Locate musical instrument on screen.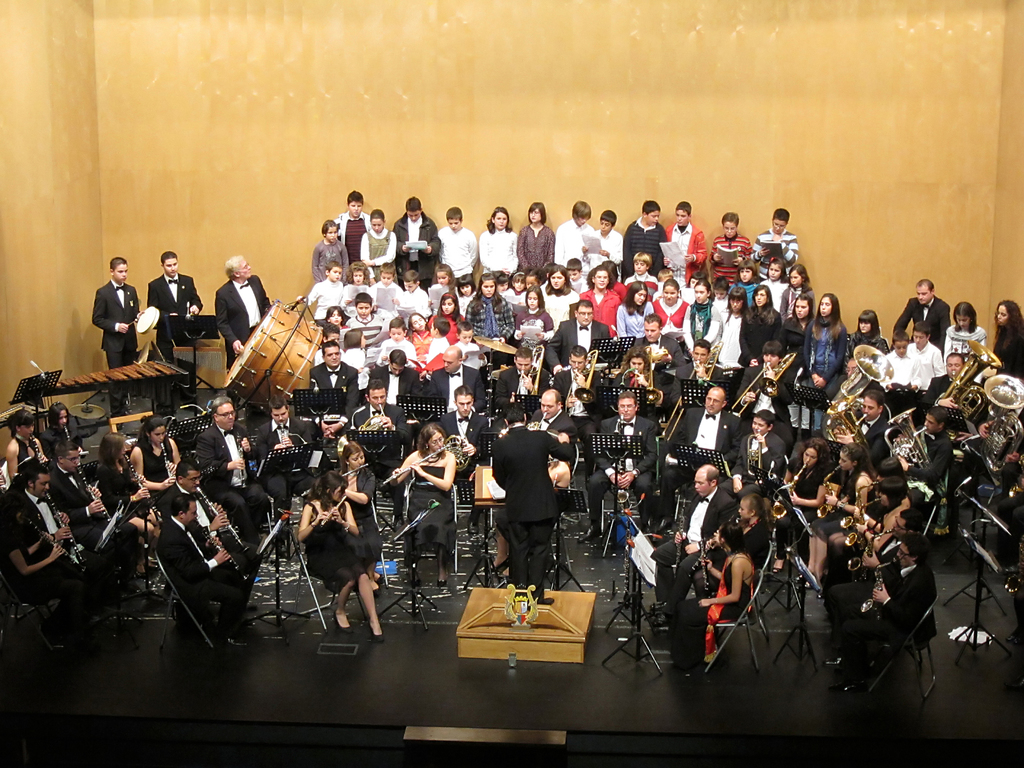
On screen at rect(692, 339, 718, 381).
